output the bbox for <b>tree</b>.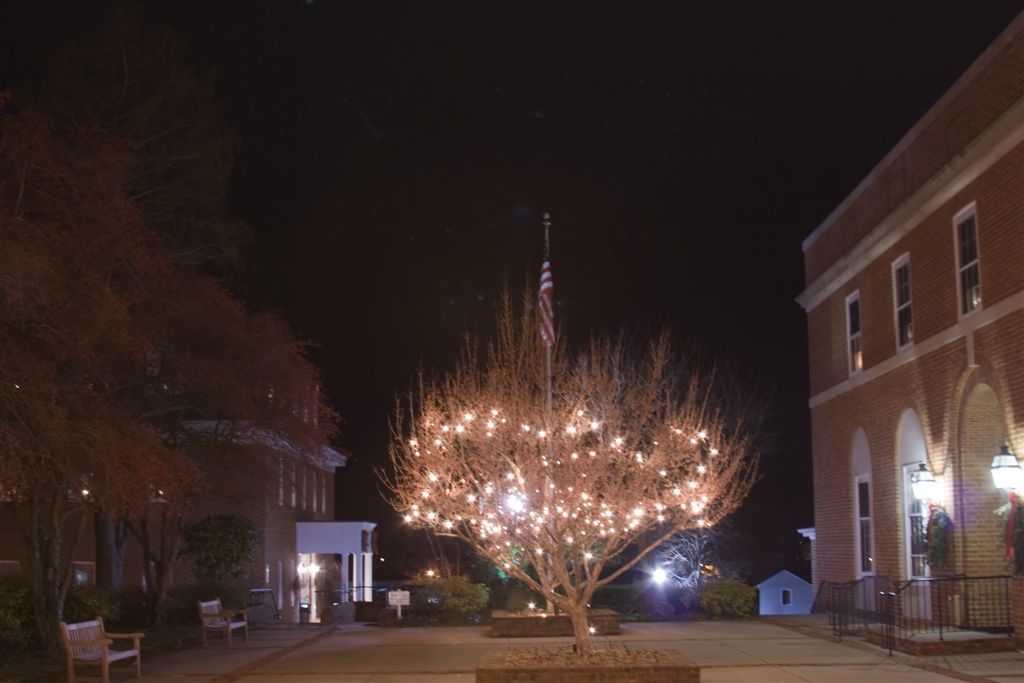
640,520,718,615.
